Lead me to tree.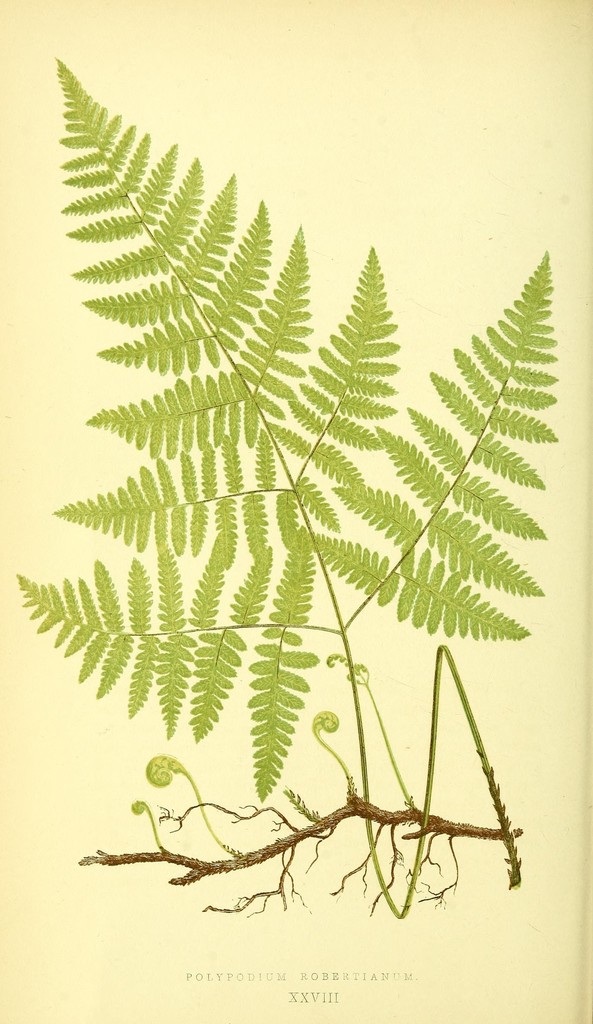
Lead to l=10, t=59, r=575, b=890.
